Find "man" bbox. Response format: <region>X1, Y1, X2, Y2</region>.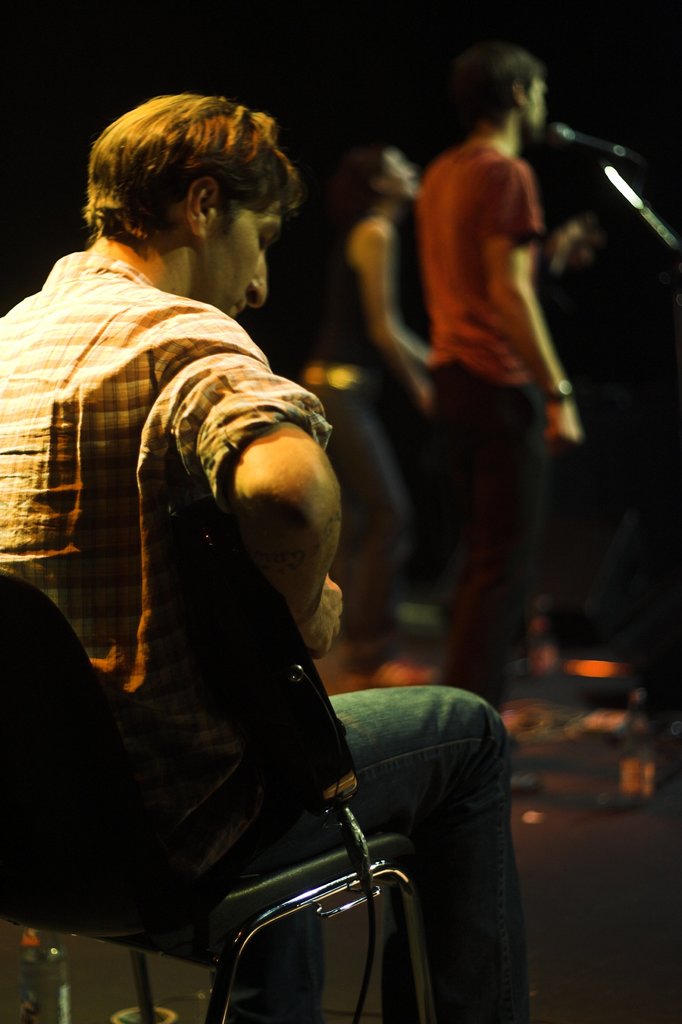
<region>415, 44, 591, 726</region>.
